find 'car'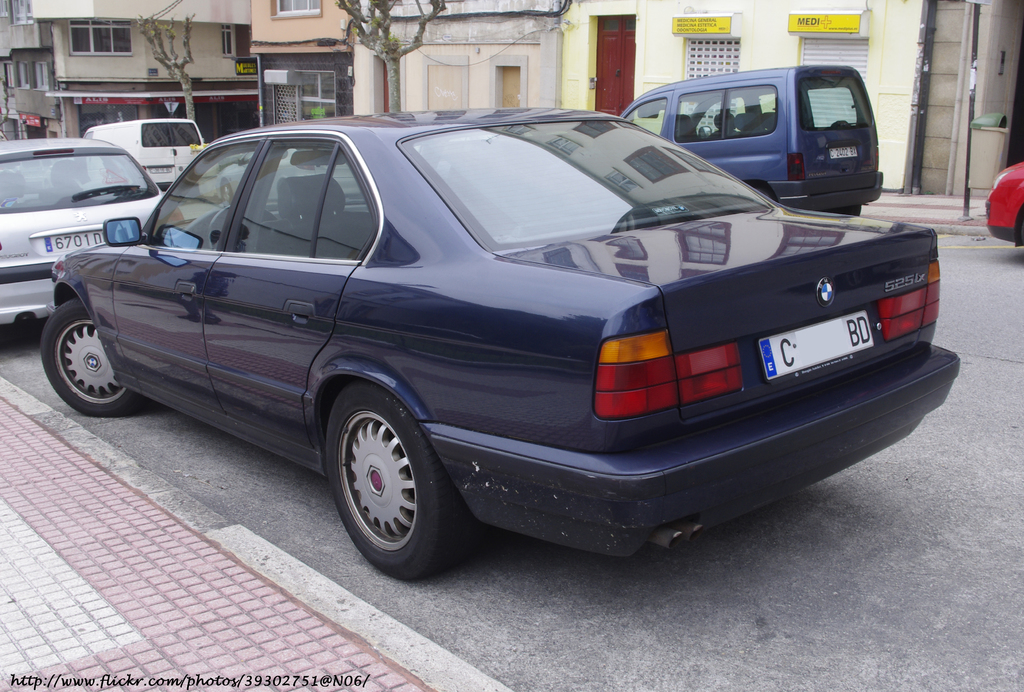
619,62,885,217
